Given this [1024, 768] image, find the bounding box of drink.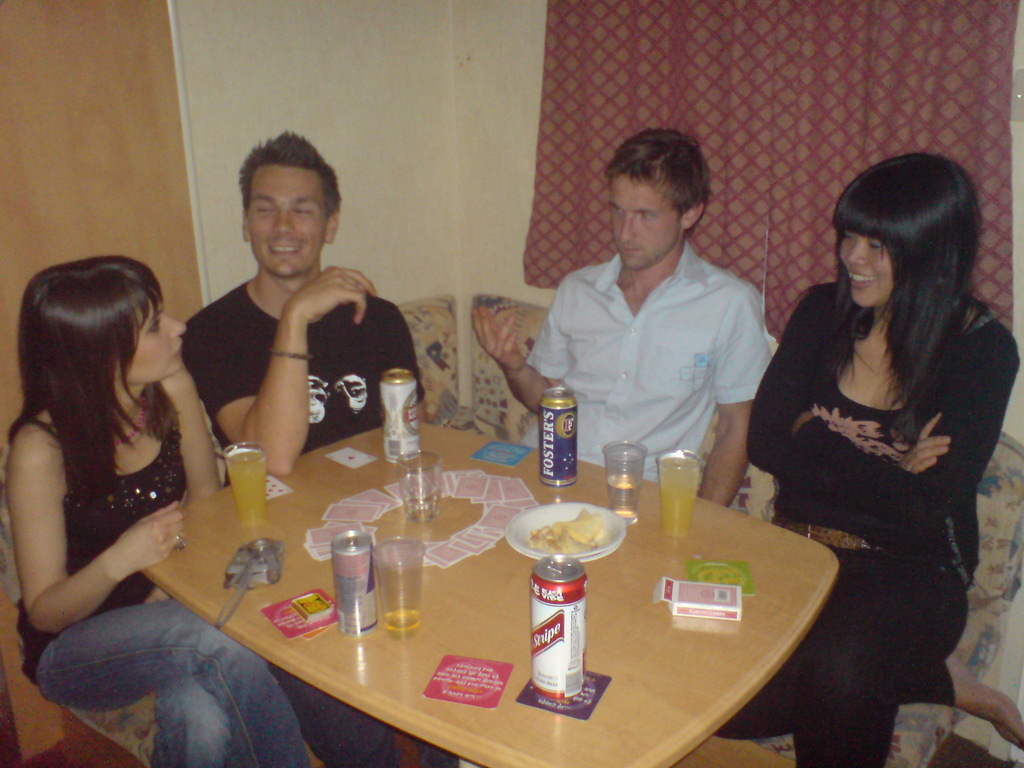
crop(541, 387, 577, 486).
